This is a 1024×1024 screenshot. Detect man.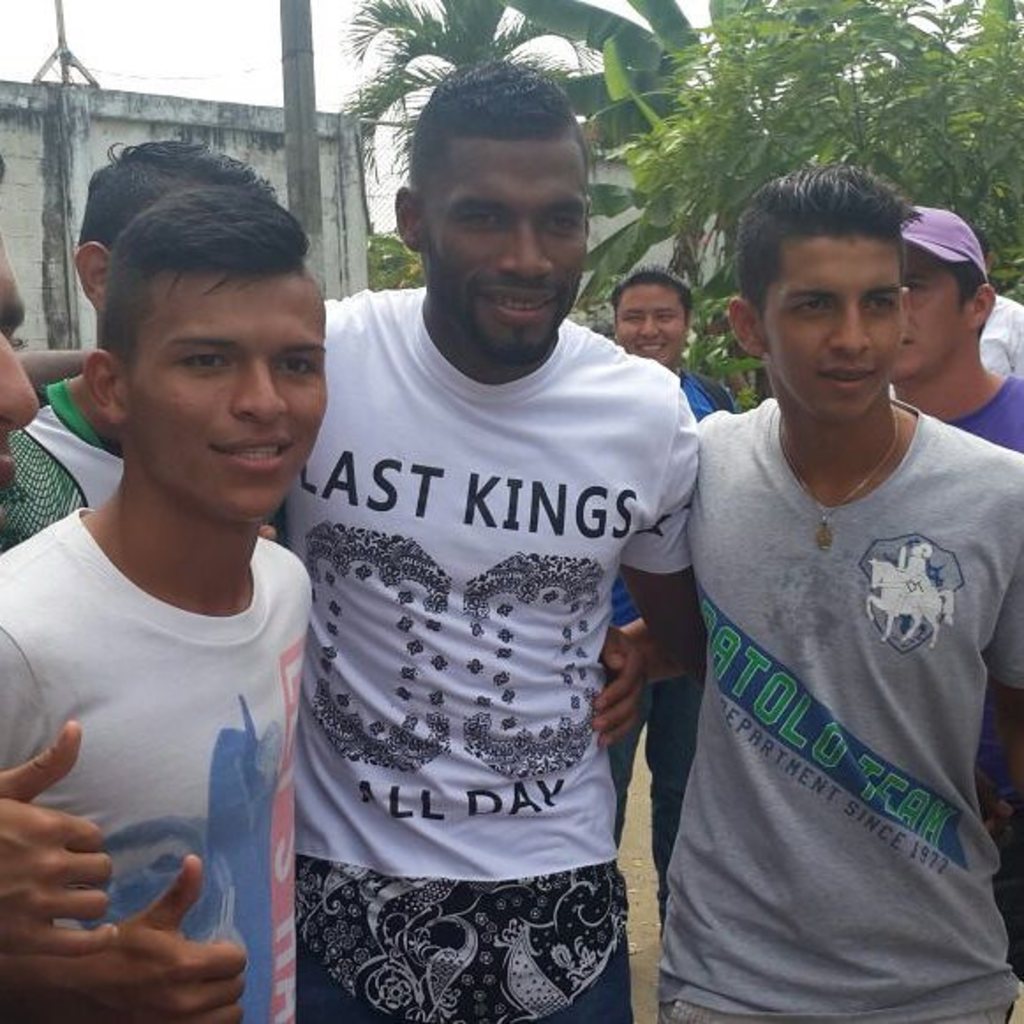
pyautogui.locateOnScreen(975, 229, 1019, 370).
